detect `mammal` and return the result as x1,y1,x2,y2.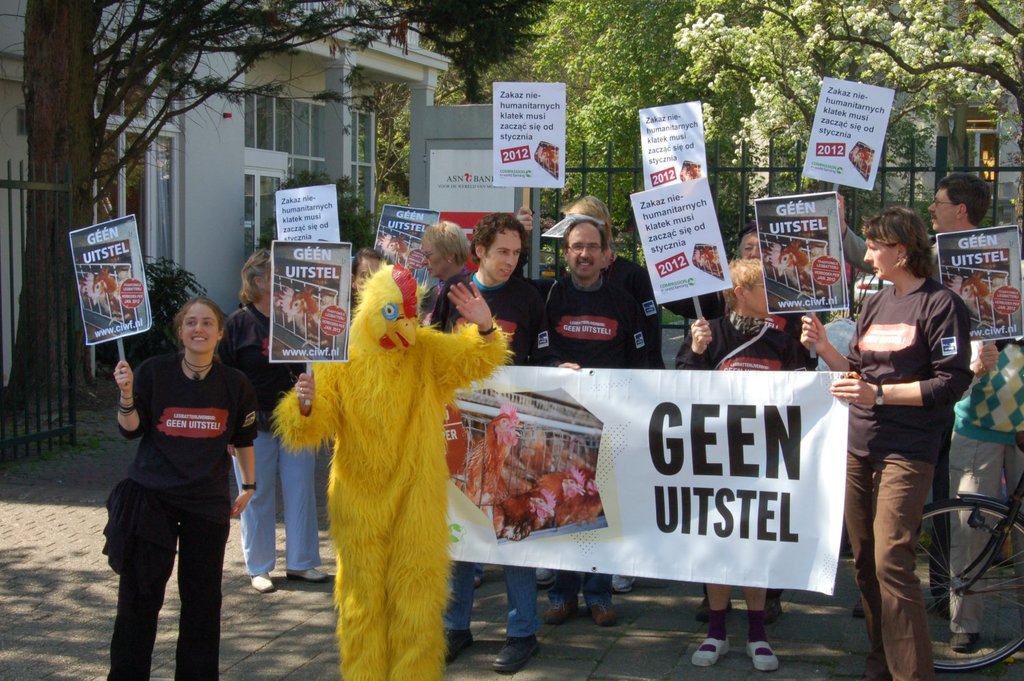
436,207,547,670.
